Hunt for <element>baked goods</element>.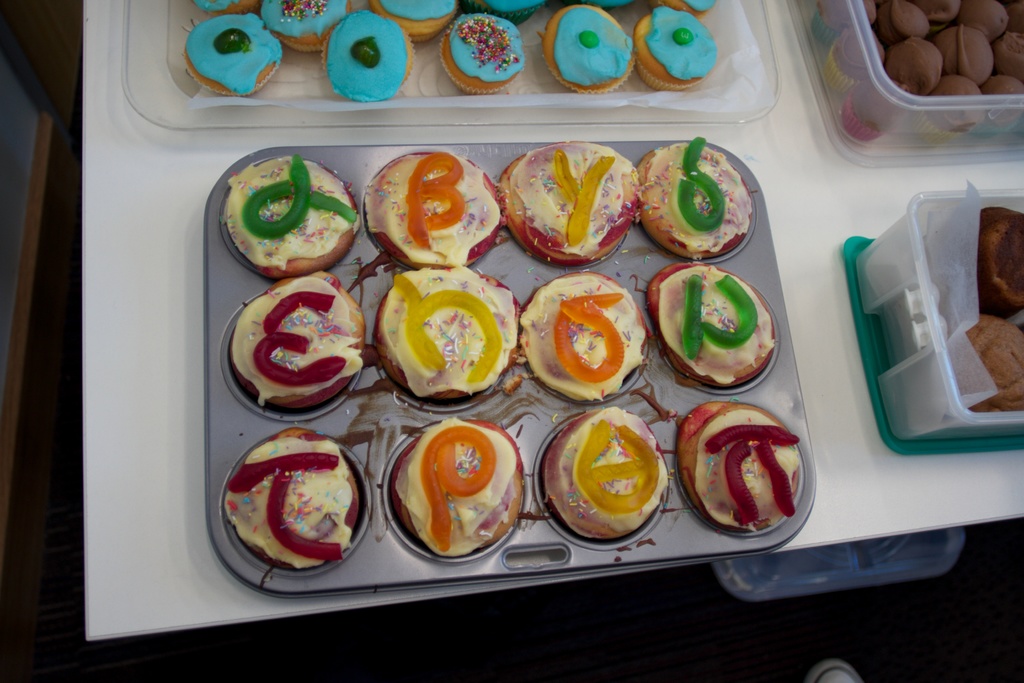
Hunted down at bbox=(506, 138, 635, 265).
